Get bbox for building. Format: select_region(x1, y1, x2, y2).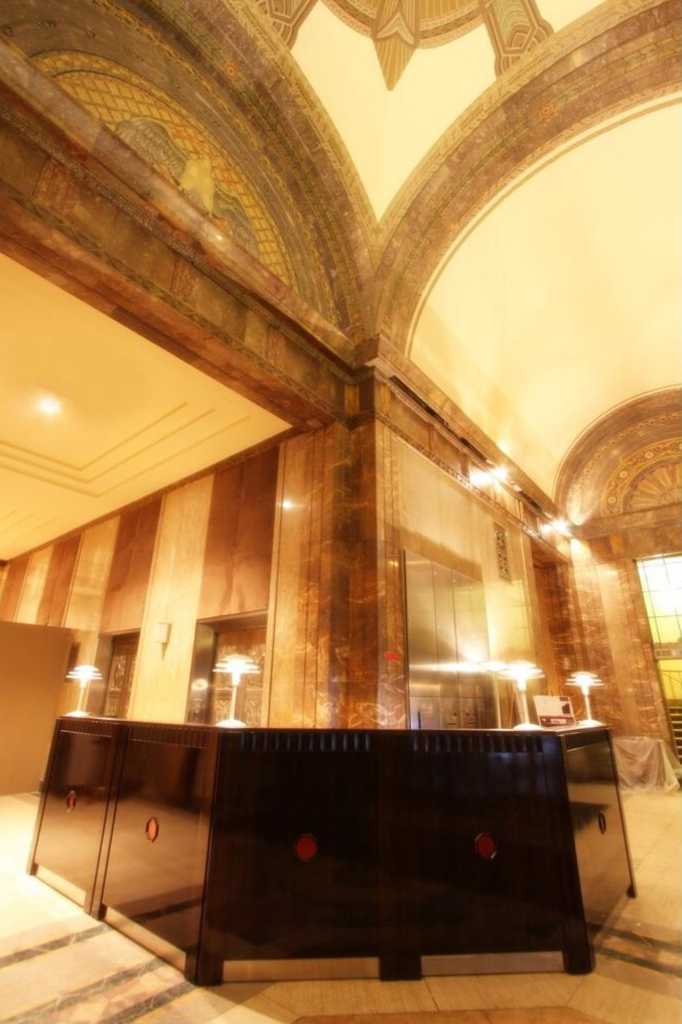
select_region(0, 0, 681, 1019).
